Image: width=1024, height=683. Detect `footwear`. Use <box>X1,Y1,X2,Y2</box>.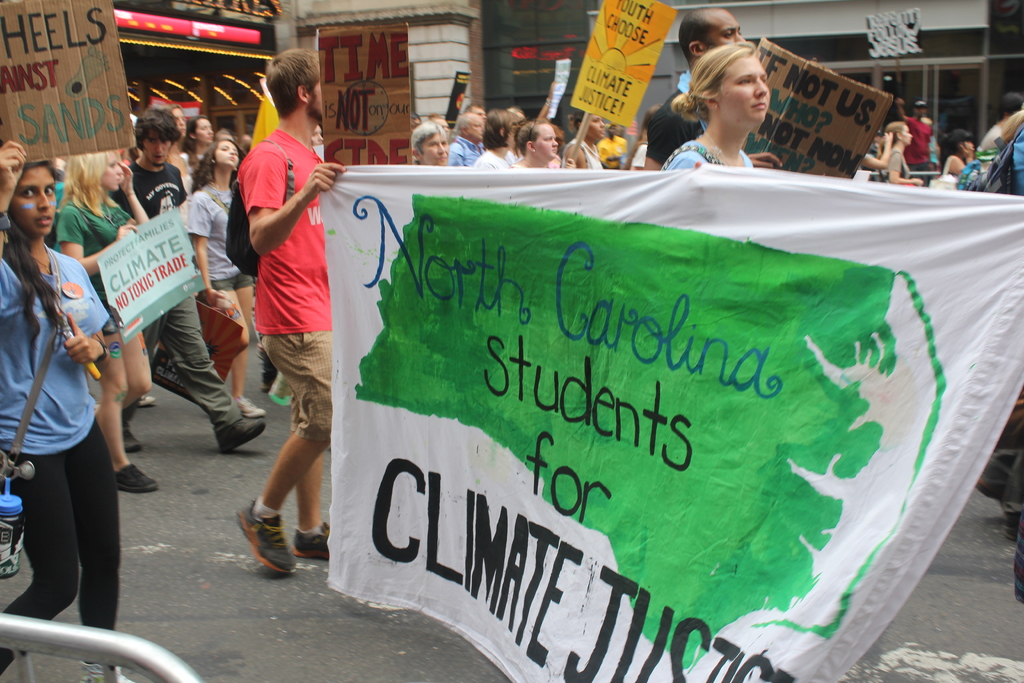
<box>74,659,141,682</box>.
